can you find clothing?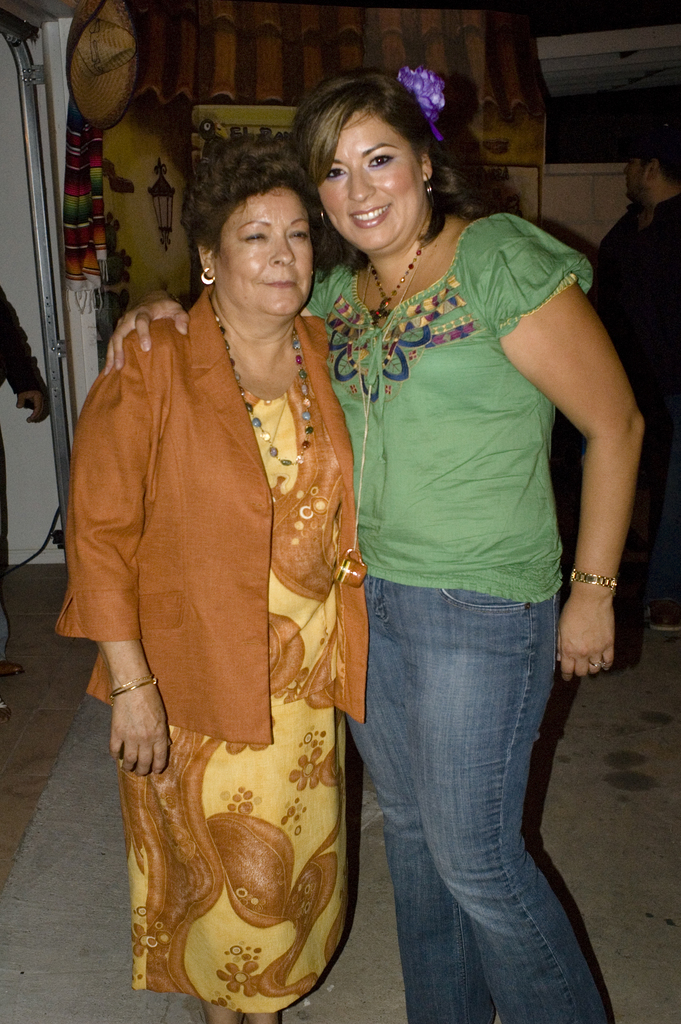
Yes, bounding box: [x1=288, y1=199, x2=605, y2=1023].
